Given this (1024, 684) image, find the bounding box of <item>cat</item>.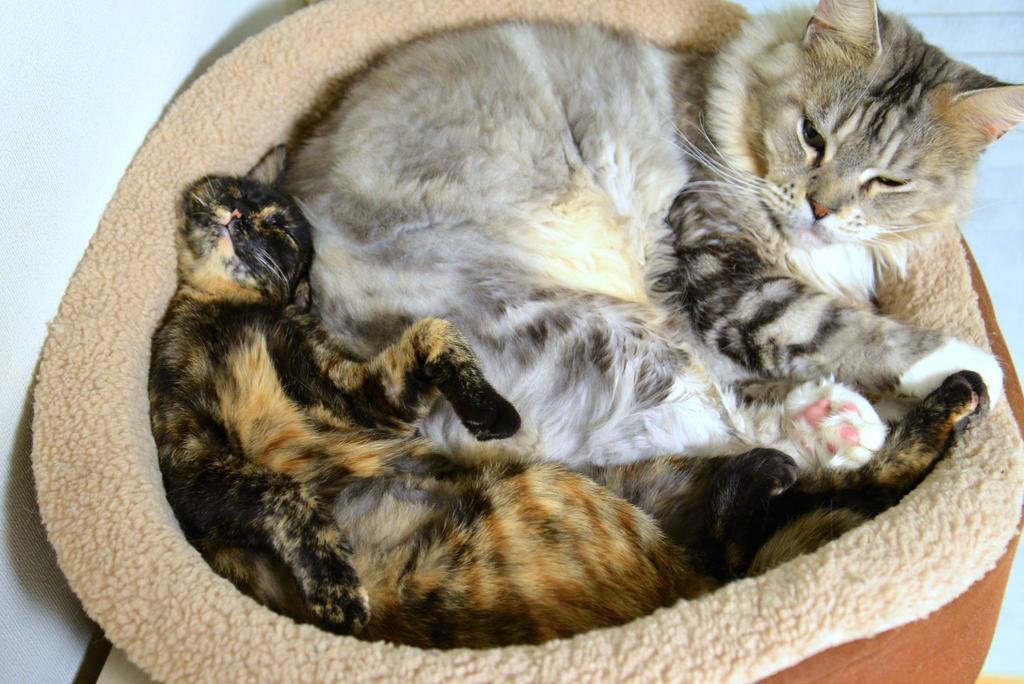
<bbox>149, 142, 973, 651</bbox>.
